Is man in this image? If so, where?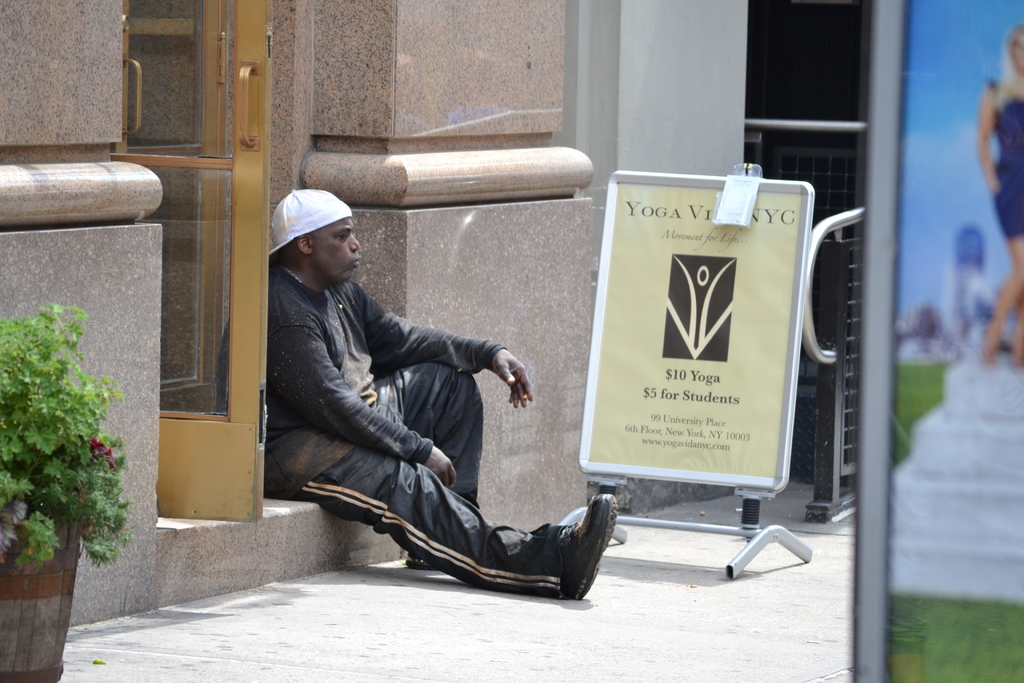
Yes, at [left=212, top=186, right=621, bottom=603].
